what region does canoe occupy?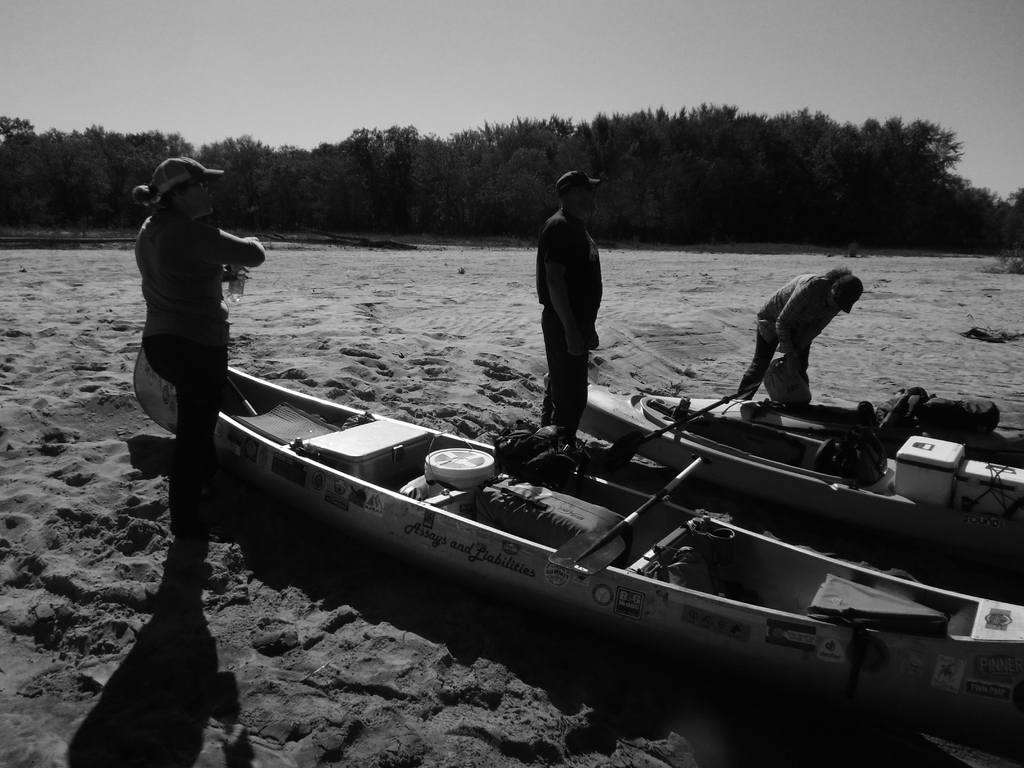
(left=179, top=332, right=1023, bottom=714).
